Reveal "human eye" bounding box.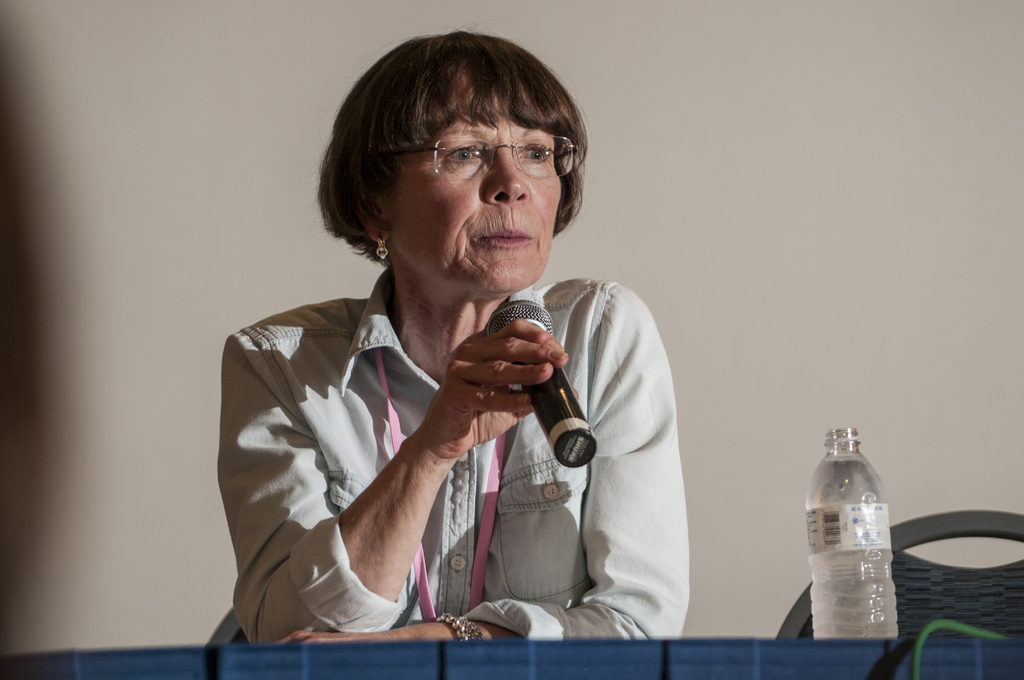
Revealed: locate(518, 138, 557, 163).
